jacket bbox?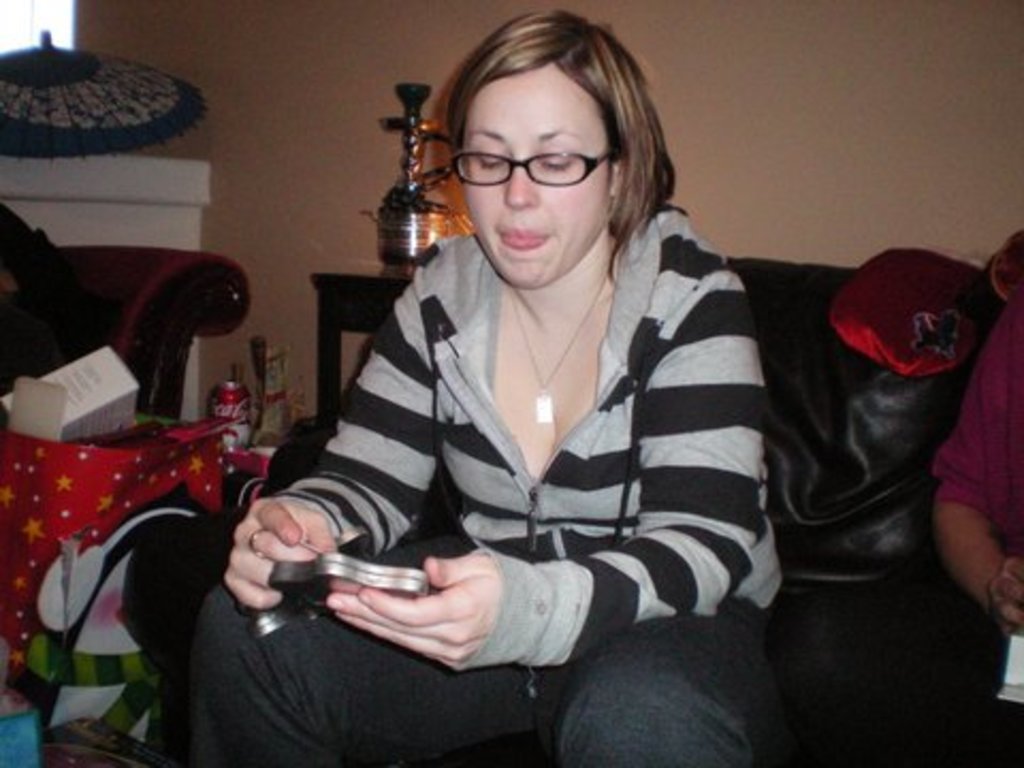
243, 211, 849, 646
